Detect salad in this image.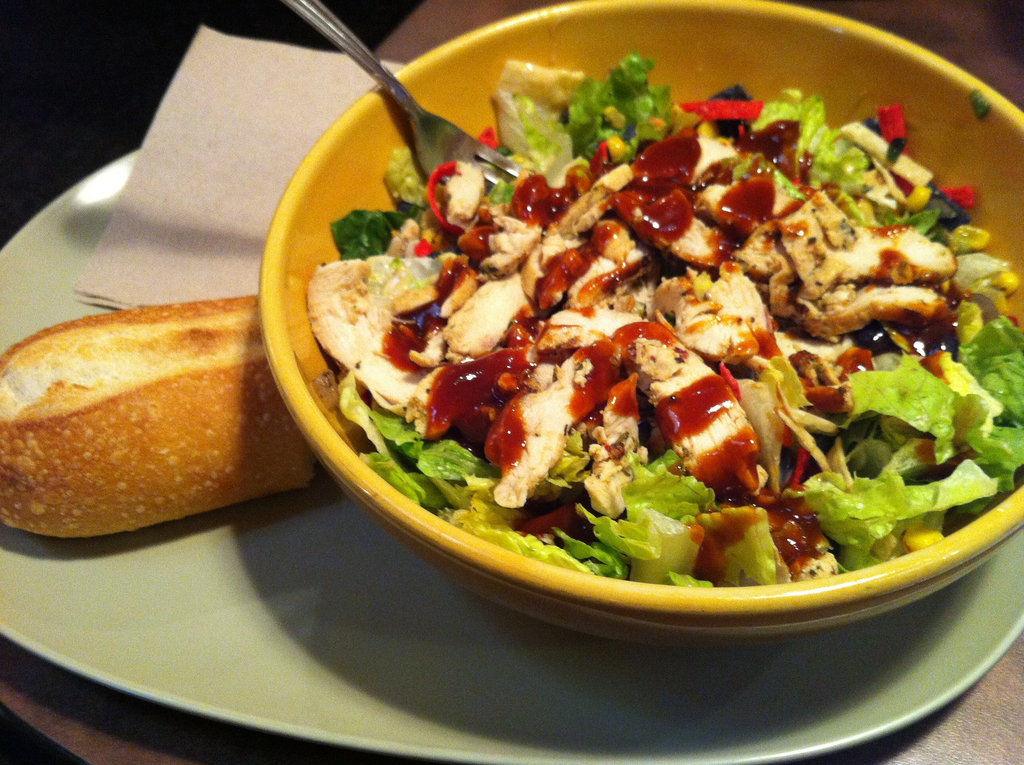
Detection: detection(305, 44, 1023, 593).
